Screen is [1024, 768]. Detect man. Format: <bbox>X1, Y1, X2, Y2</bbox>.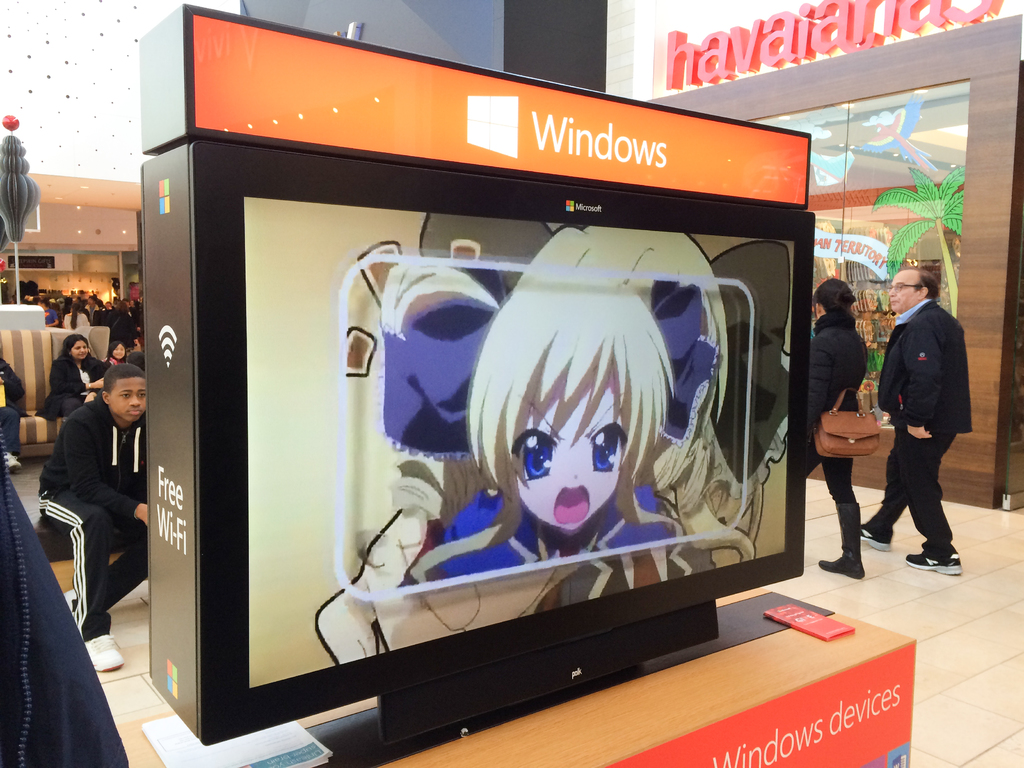
<bbox>33, 296, 60, 326</bbox>.
